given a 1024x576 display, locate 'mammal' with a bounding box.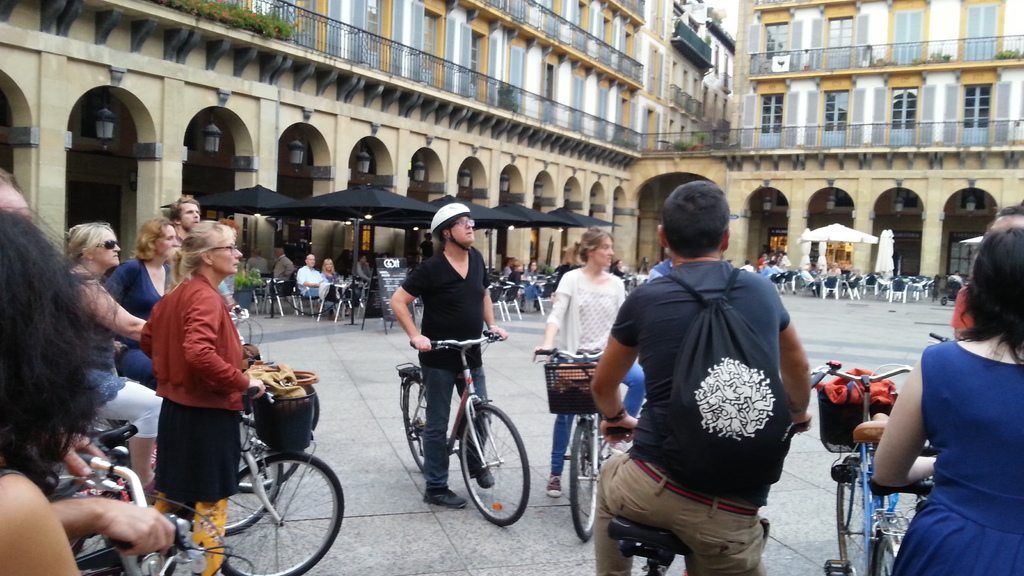
Located: 506,258,520,296.
